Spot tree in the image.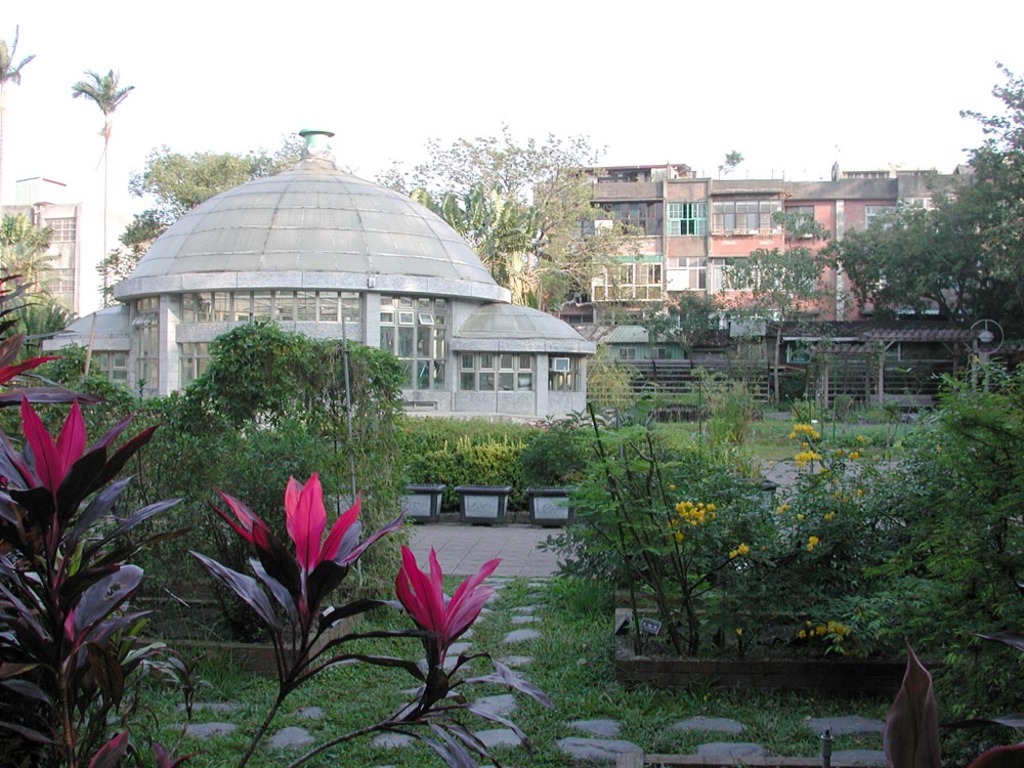
tree found at x1=0 y1=217 x2=56 y2=319.
